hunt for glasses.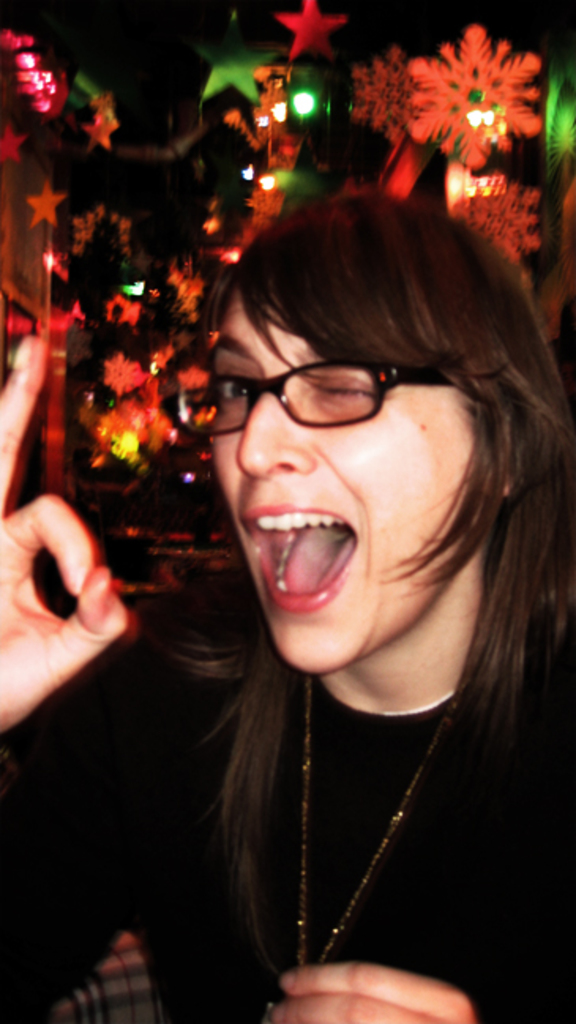
Hunted down at 175/357/459/437.
